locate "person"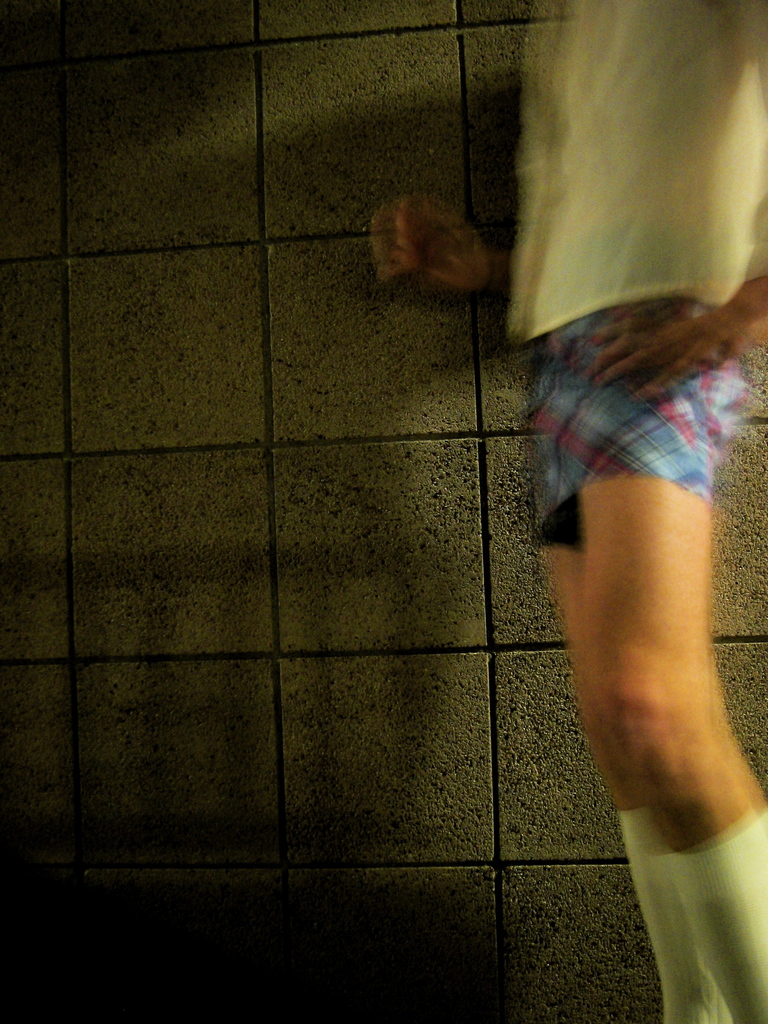
<bbox>374, 0, 767, 1023</bbox>
